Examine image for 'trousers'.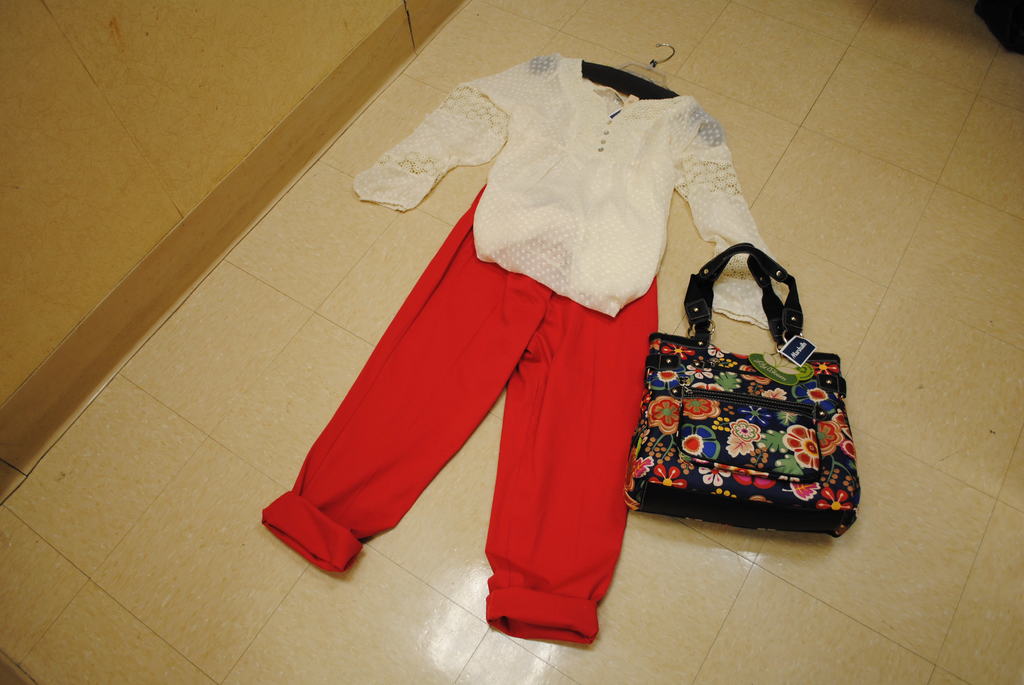
Examination result: (x1=325, y1=164, x2=662, y2=631).
